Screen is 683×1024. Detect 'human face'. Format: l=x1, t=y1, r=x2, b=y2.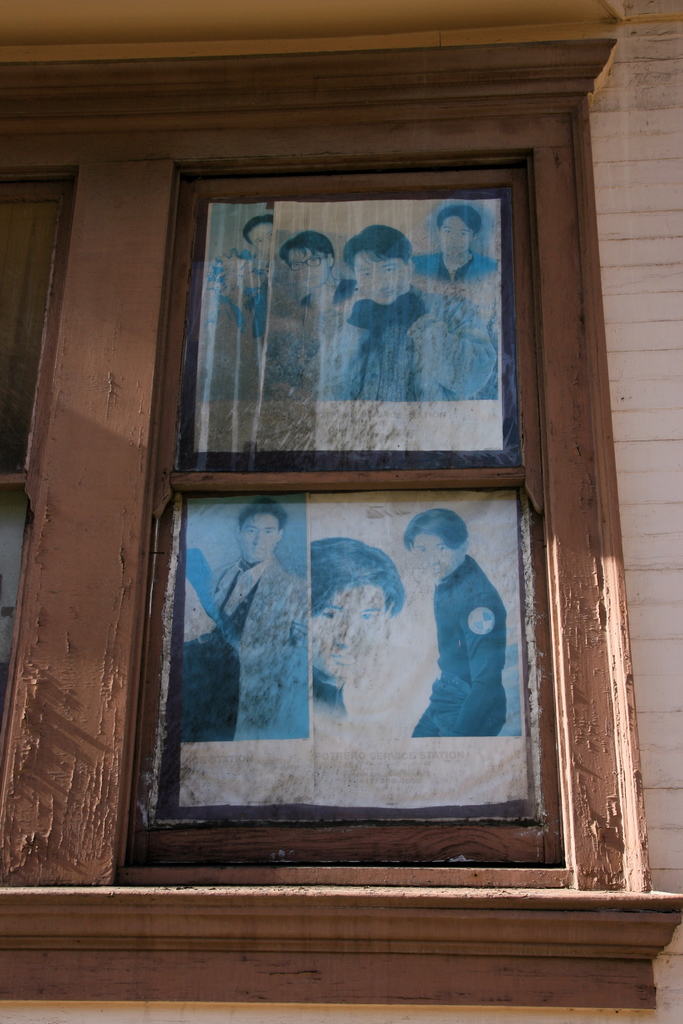
l=311, t=580, r=391, b=679.
